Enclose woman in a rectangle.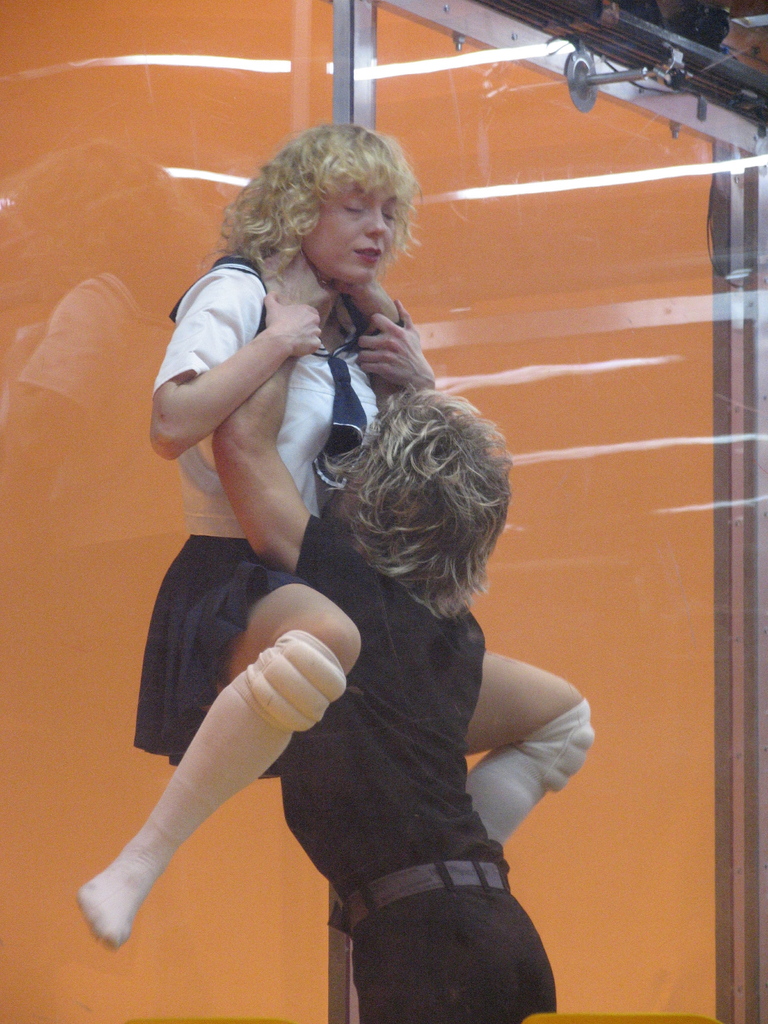
[82, 120, 591, 1014].
